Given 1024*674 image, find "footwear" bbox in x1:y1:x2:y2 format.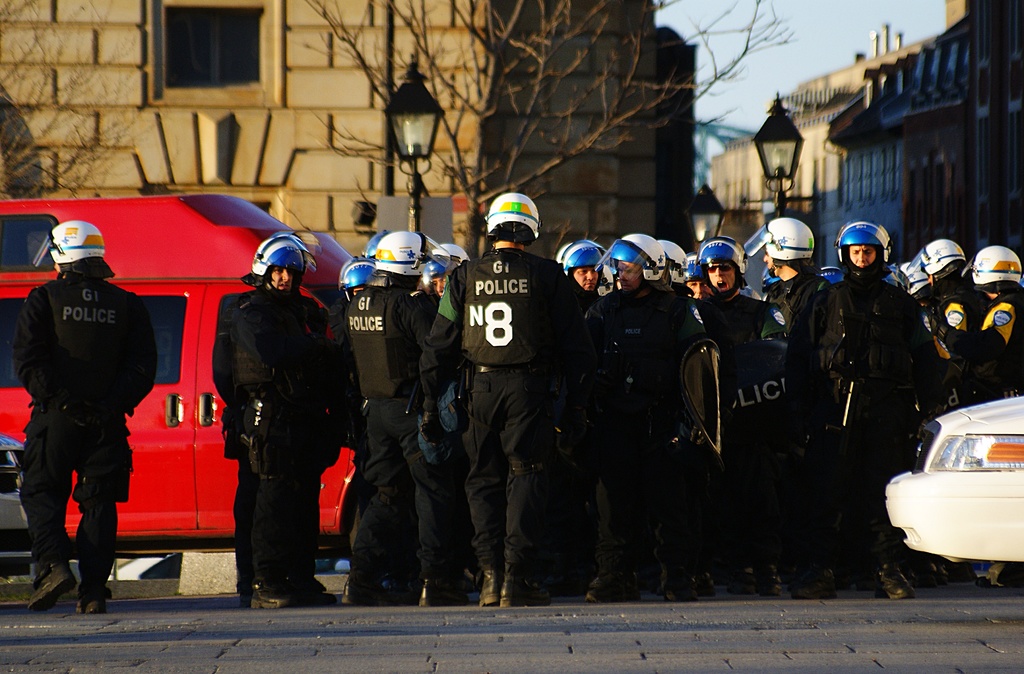
473:568:493:607.
